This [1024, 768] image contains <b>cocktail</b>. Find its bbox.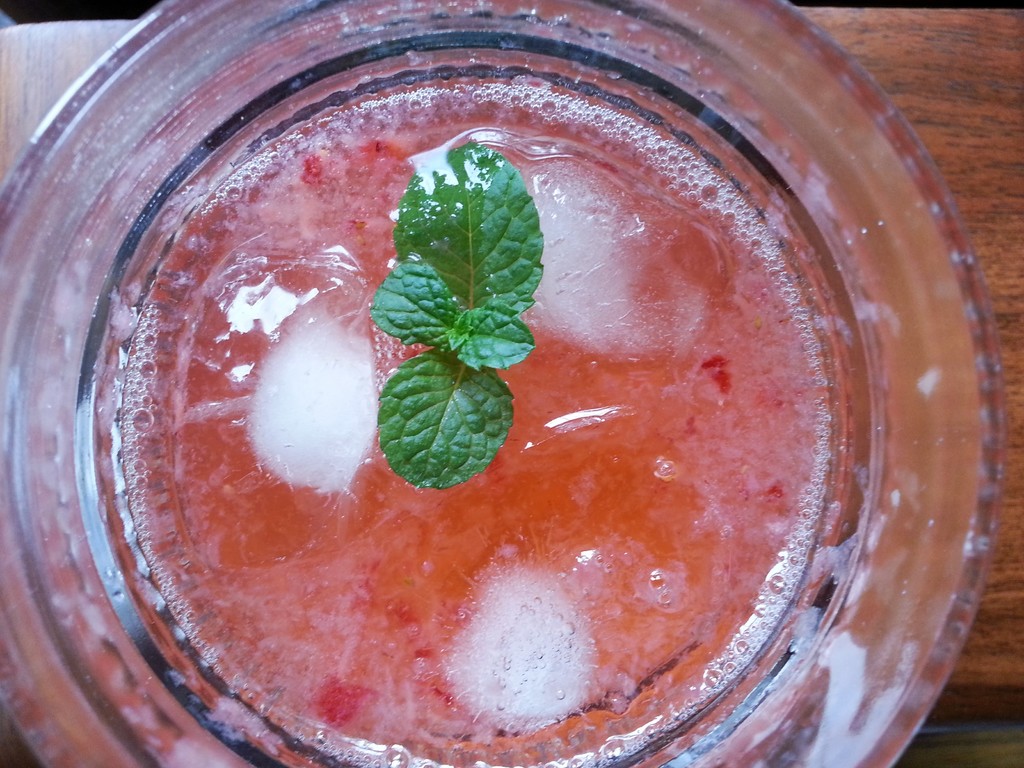
0:0:997:767.
